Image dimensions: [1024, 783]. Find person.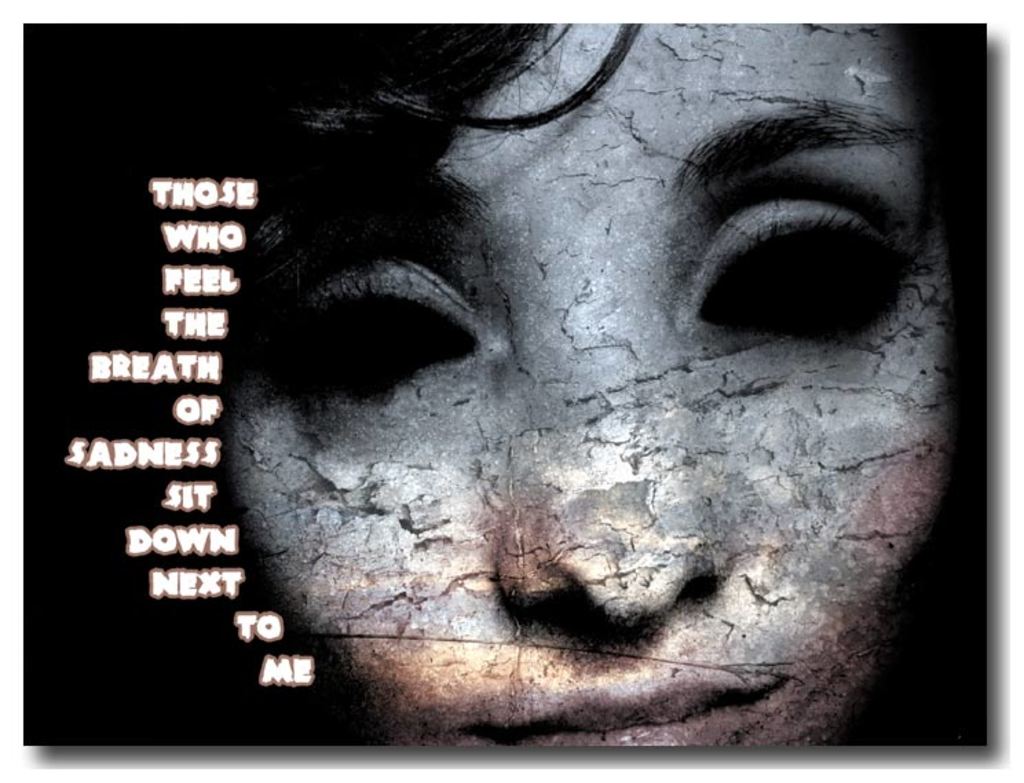
{"left": 206, "top": 21, "right": 987, "bottom": 749}.
